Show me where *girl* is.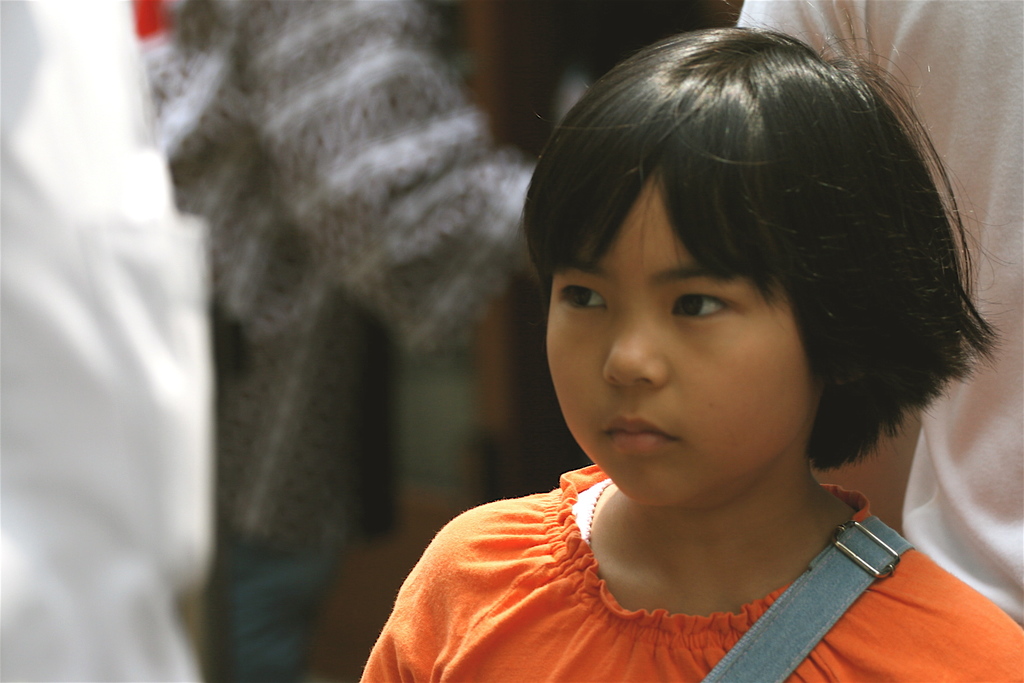
*girl* is at x1=360, y1=0, x2=1023, y2=682.
